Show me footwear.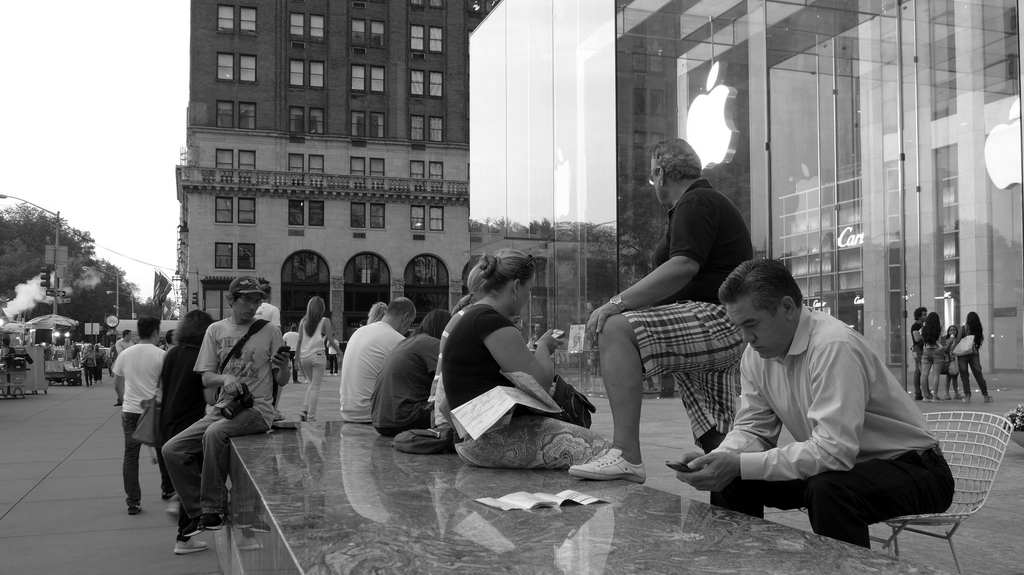
footwear is here: pyautogui.locateOnScreen(275, 407, 285, 420).
